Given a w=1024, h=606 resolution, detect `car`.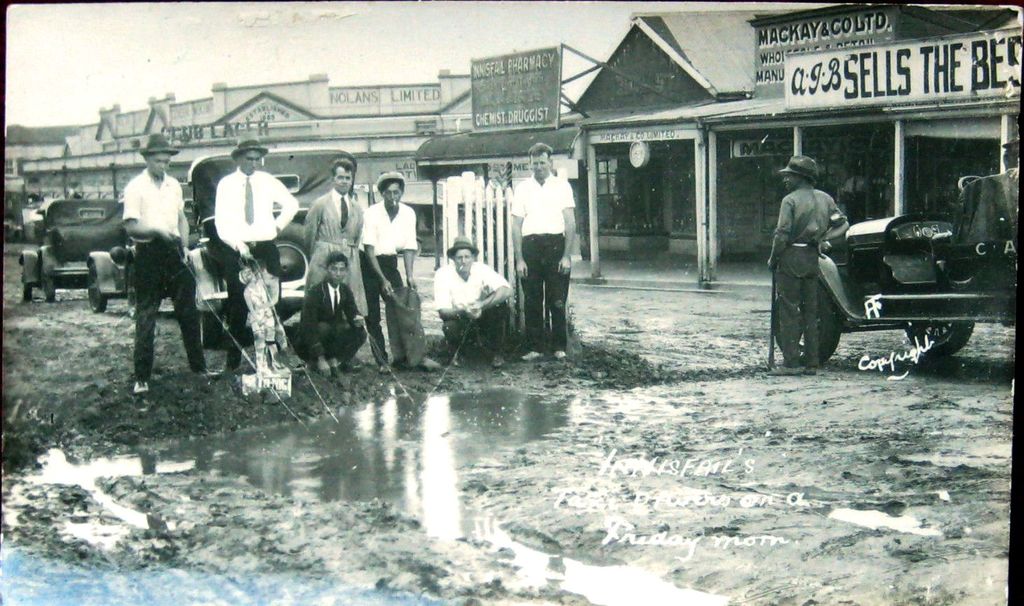
[790,189,1011,352].
